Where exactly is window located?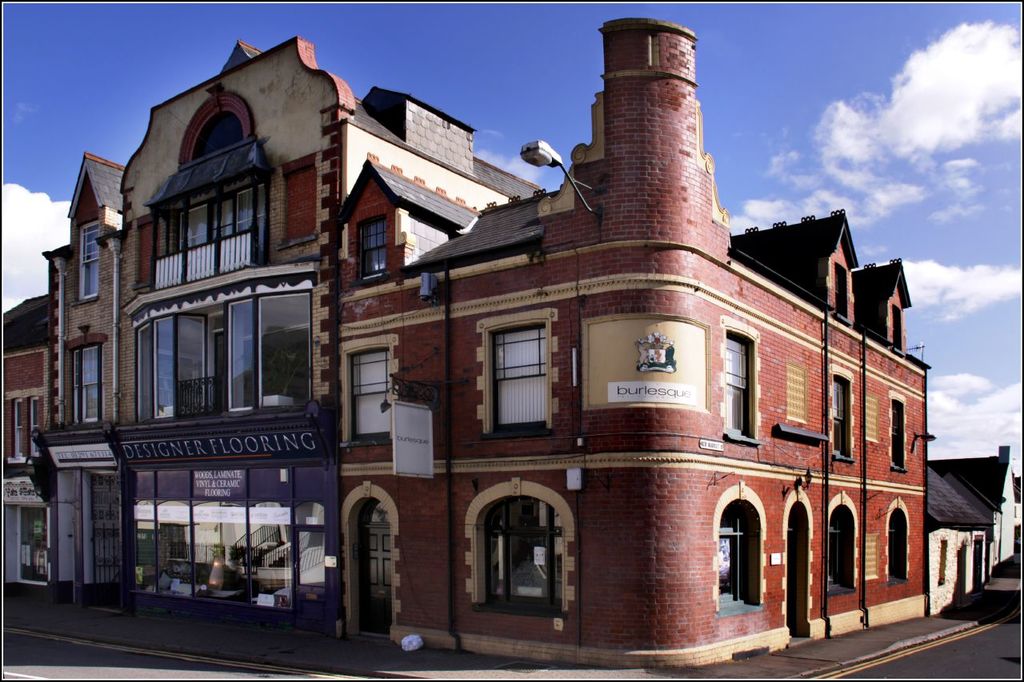
Its bounding box is <box>338,332,402,447</box>.
